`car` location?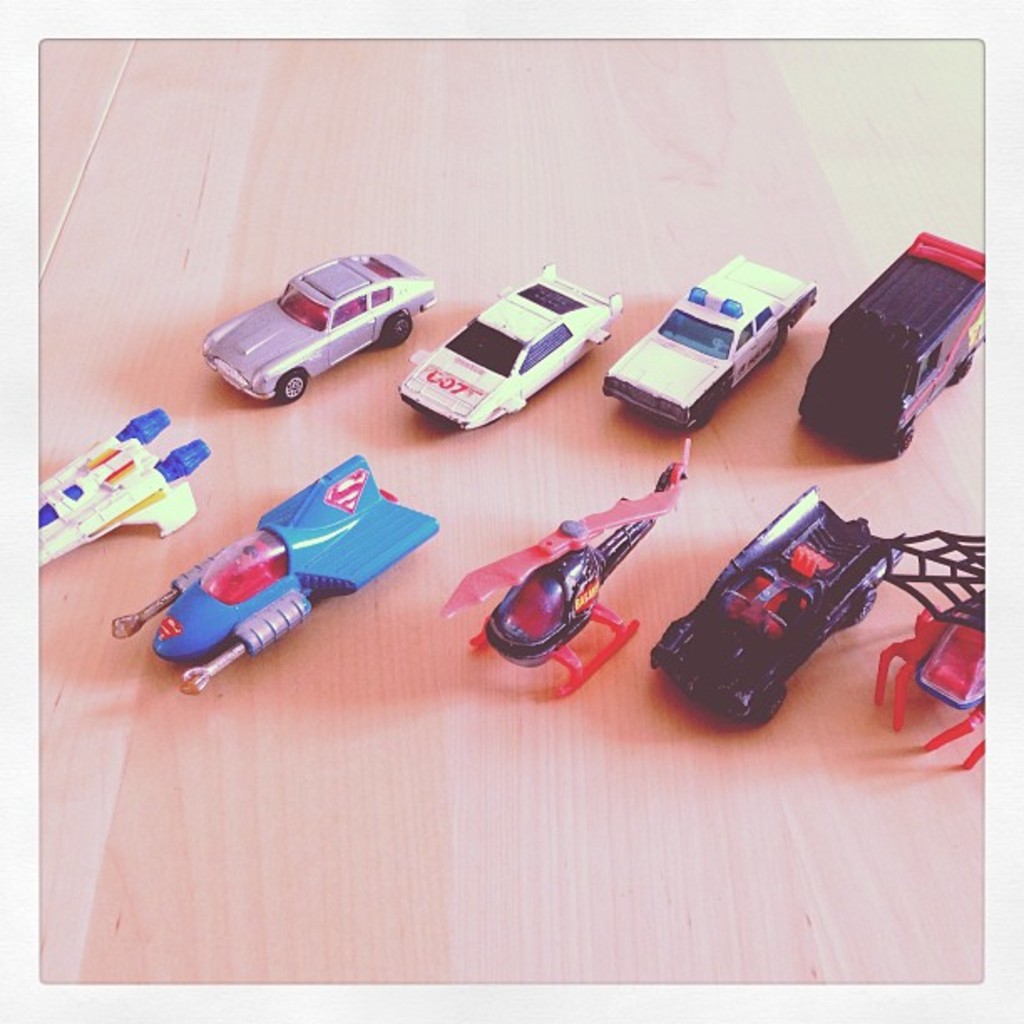
locate(602, 249, 817, 425)
